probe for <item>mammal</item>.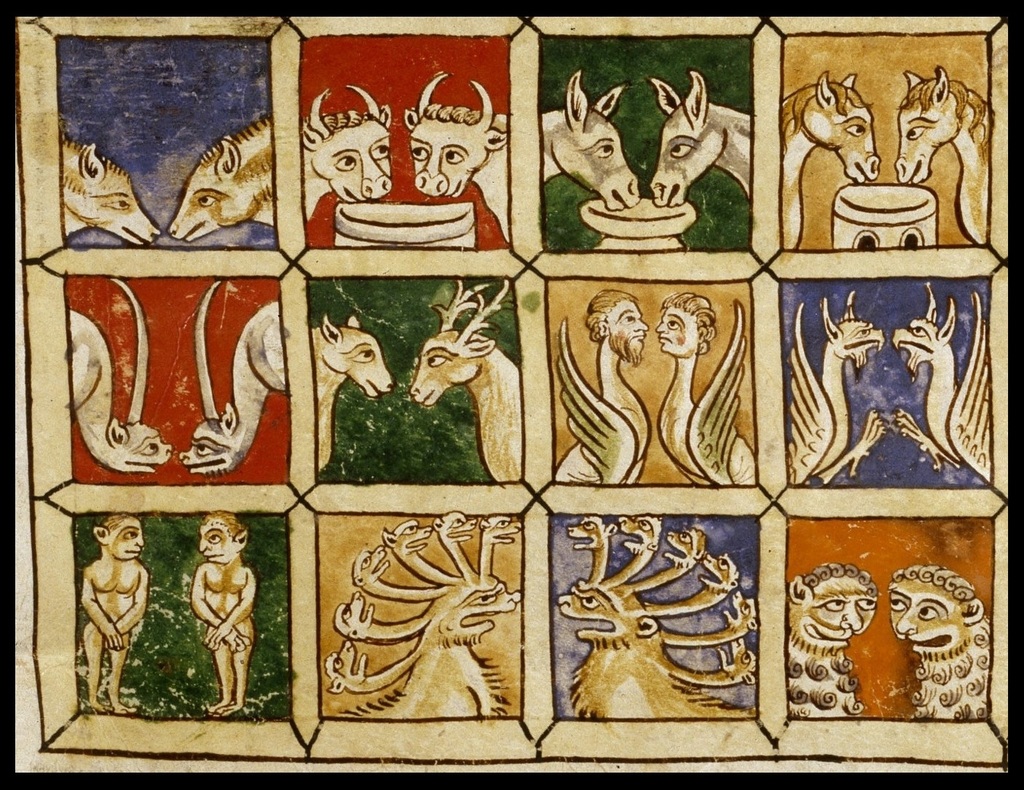
Probe result: left=321, top=517, right=520, bottom=725.
